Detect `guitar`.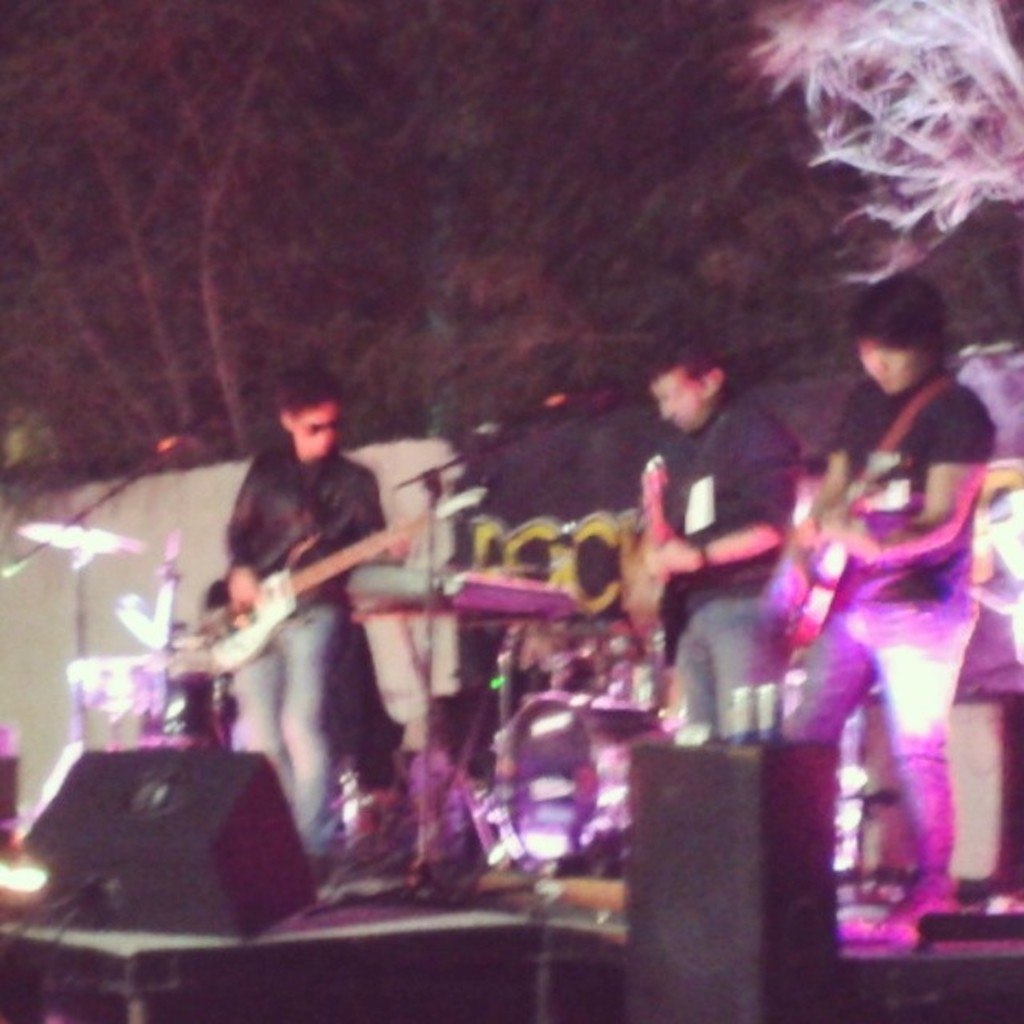
Detected at box(781, 491, 867, 634).
